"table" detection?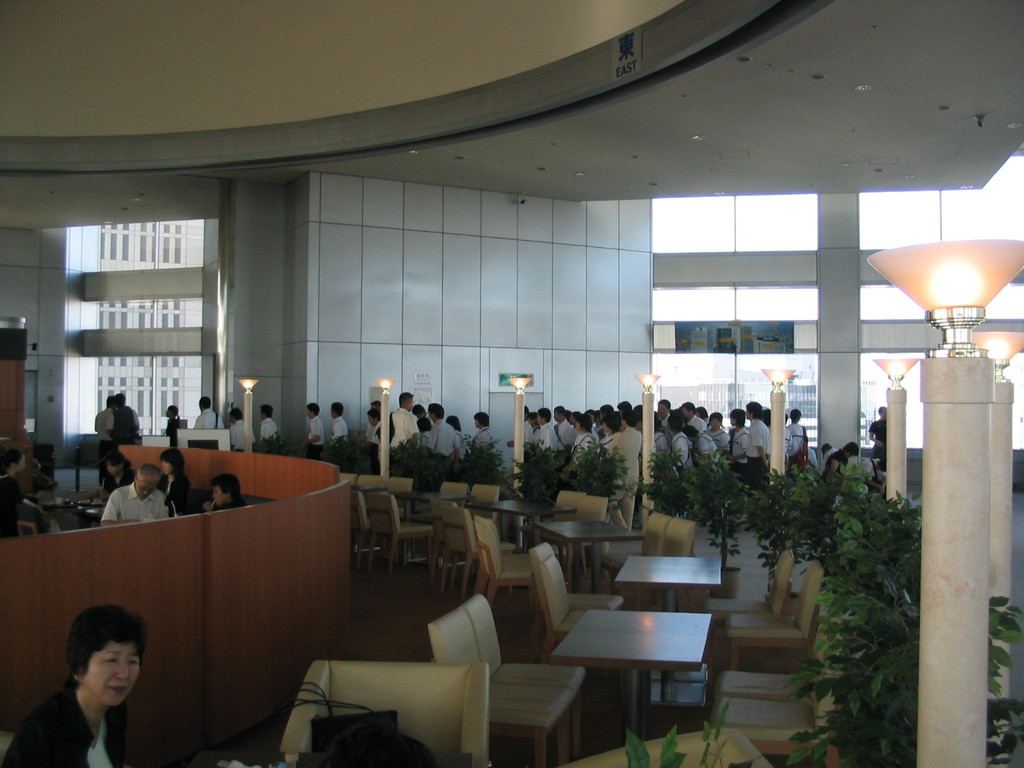
box(539, 522, 643, 589)
